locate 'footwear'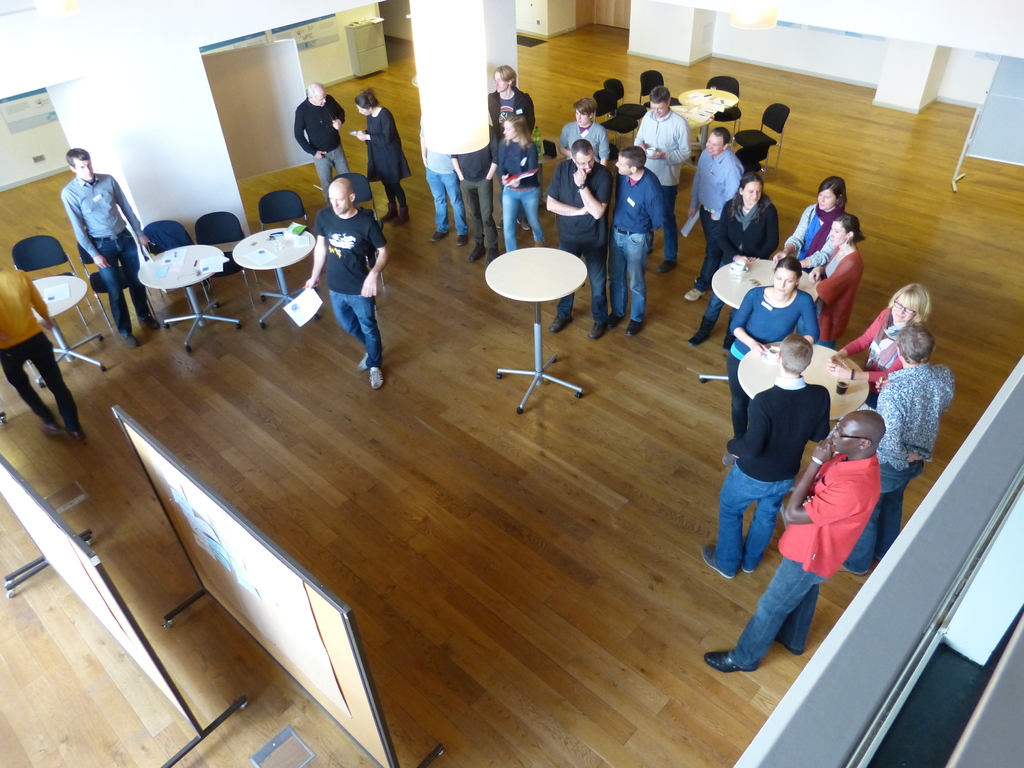
select_region(44, 426, 62, 433)
